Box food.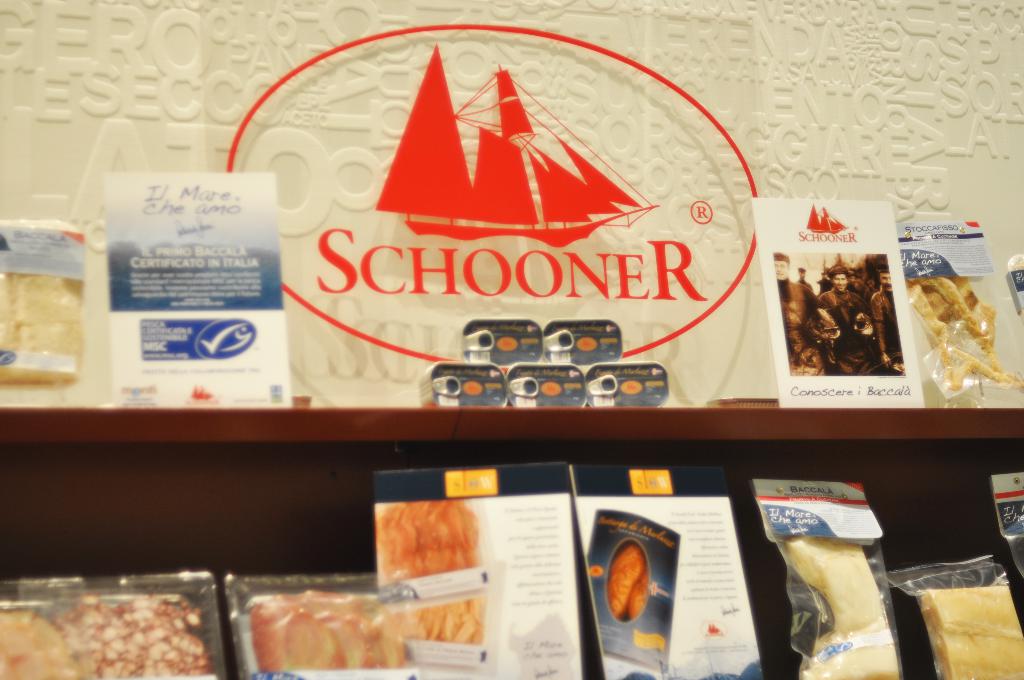
<box>247,587,404,671</box>.
